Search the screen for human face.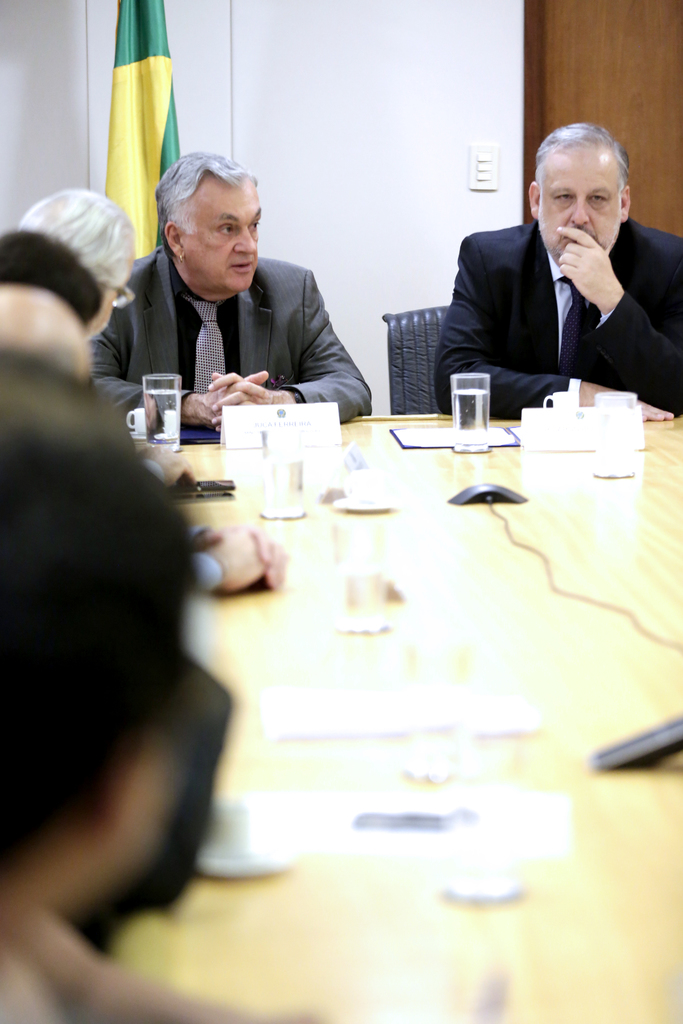
Found at [left=541, top=164, right=620, bottom=264].
